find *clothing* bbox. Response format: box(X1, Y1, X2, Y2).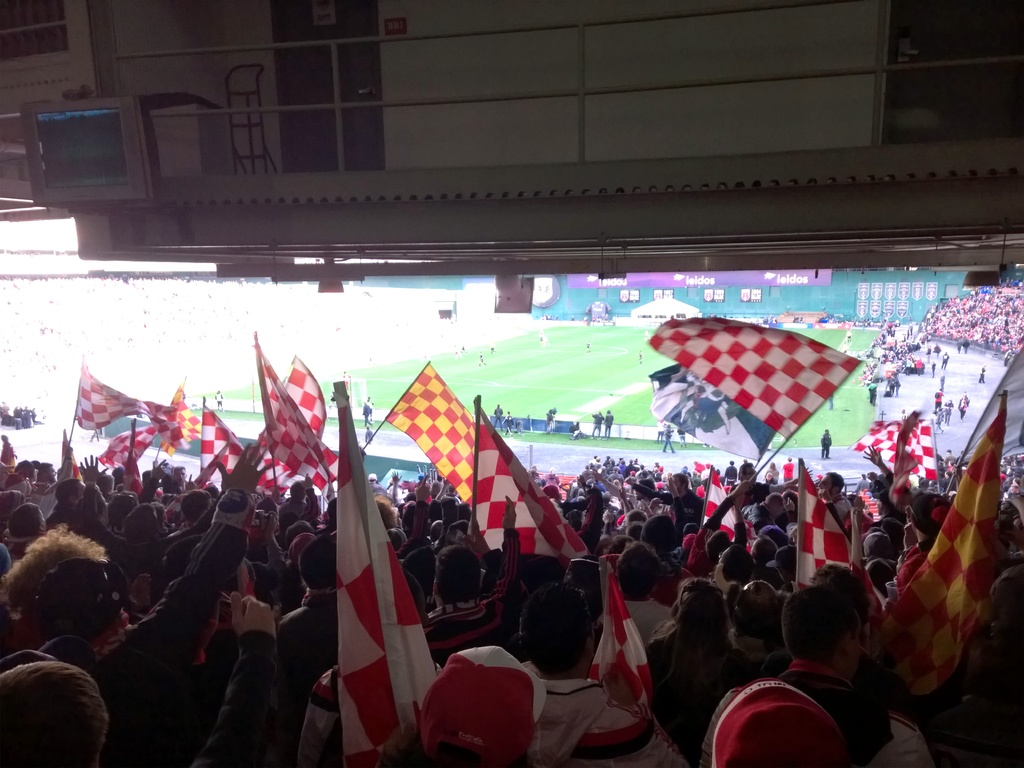
box(424, 633, 545, 767).
